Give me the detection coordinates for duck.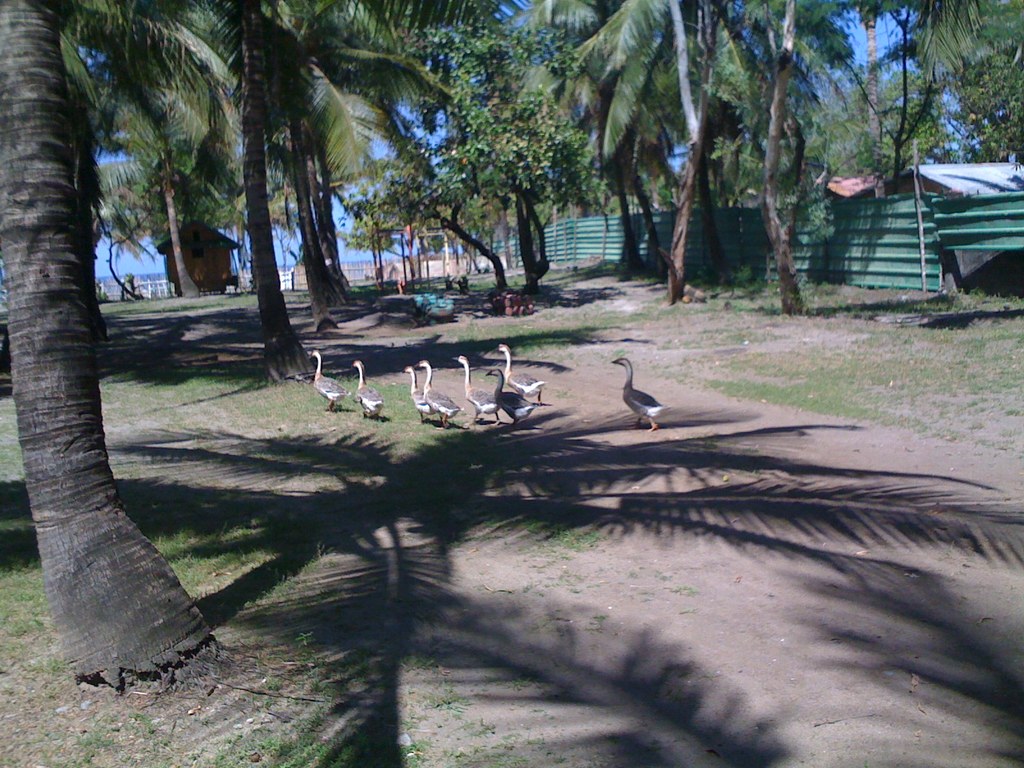
397,367,444,420.
